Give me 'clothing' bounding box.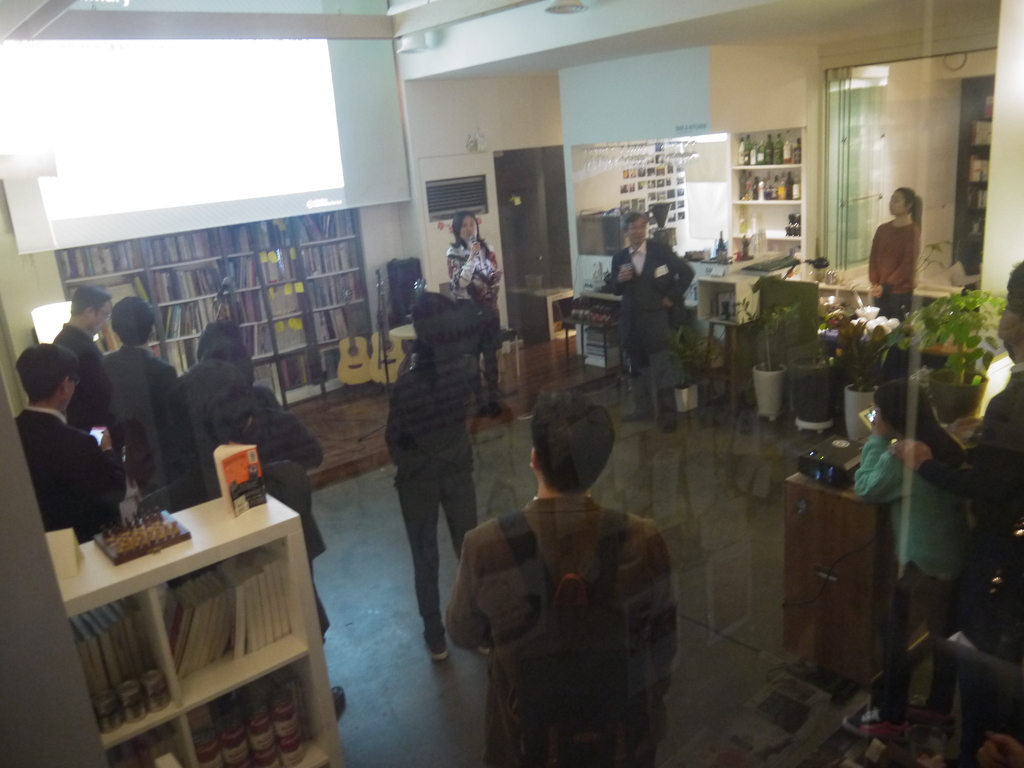
447:236:508:392.
